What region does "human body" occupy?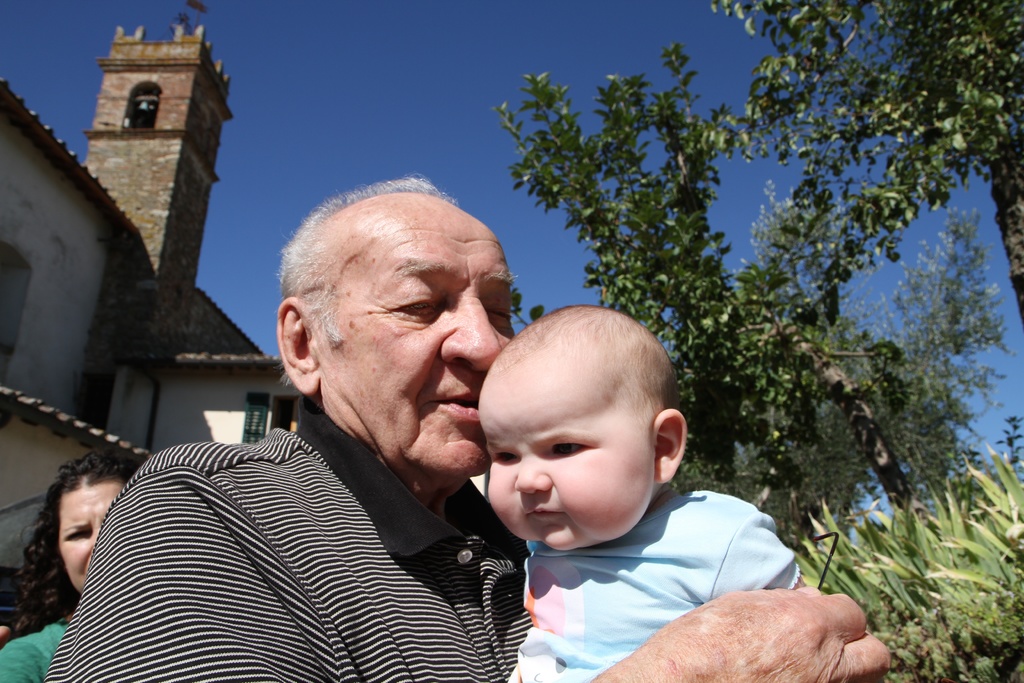
crop(44, 179, 893, 682).
